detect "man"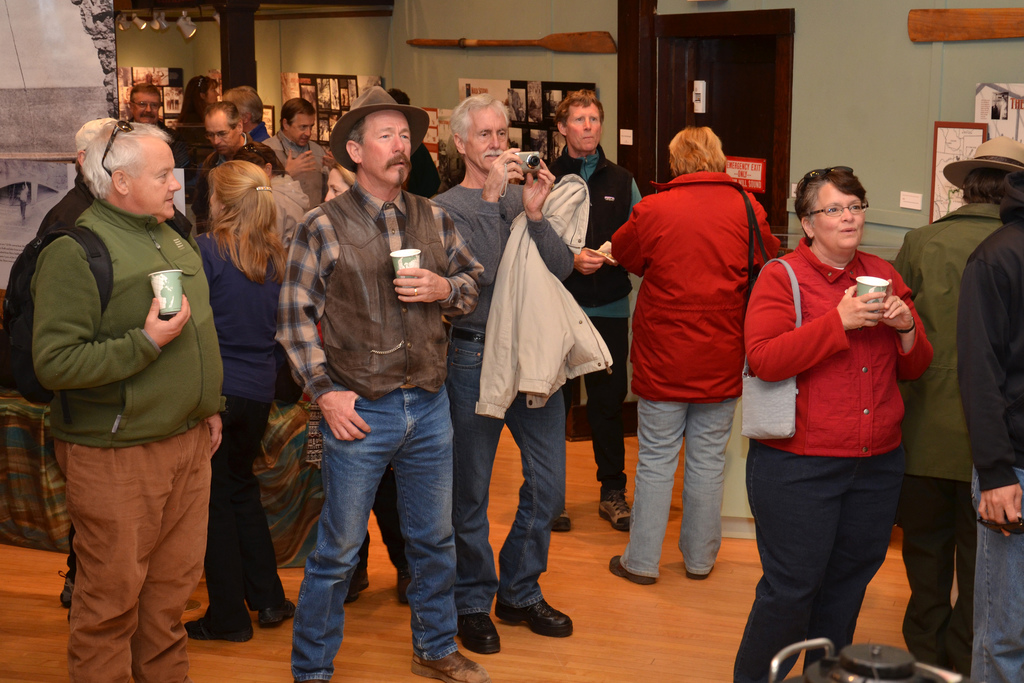
x1=884 y1=136 x2=1008 y2=682
